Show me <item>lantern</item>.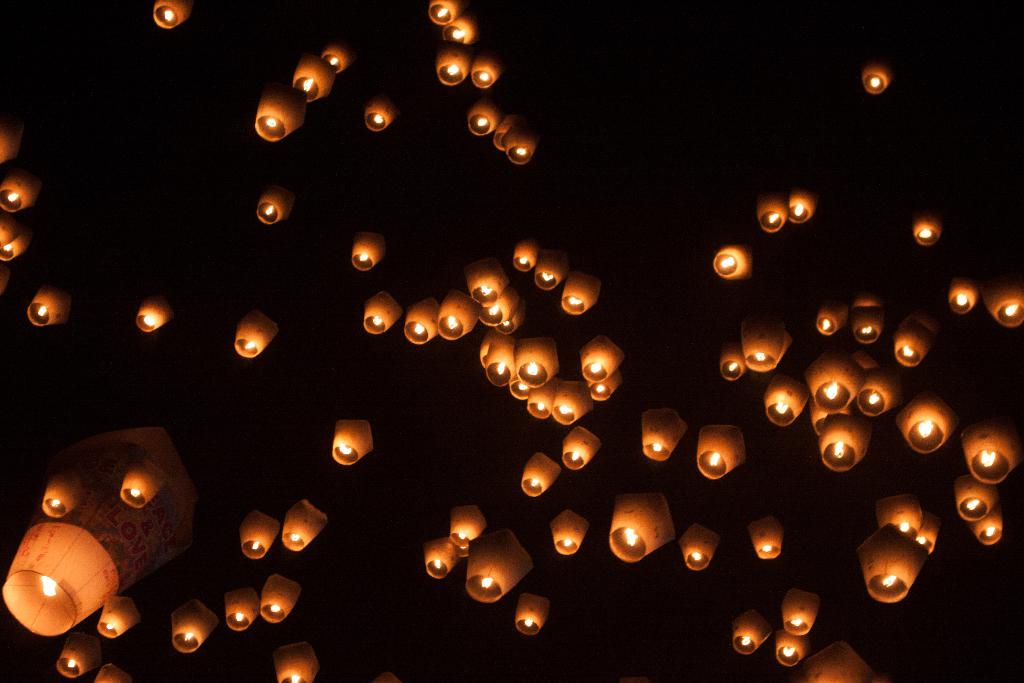
<item>lantern</item> is here: <box>744,311,783,374</box>.
